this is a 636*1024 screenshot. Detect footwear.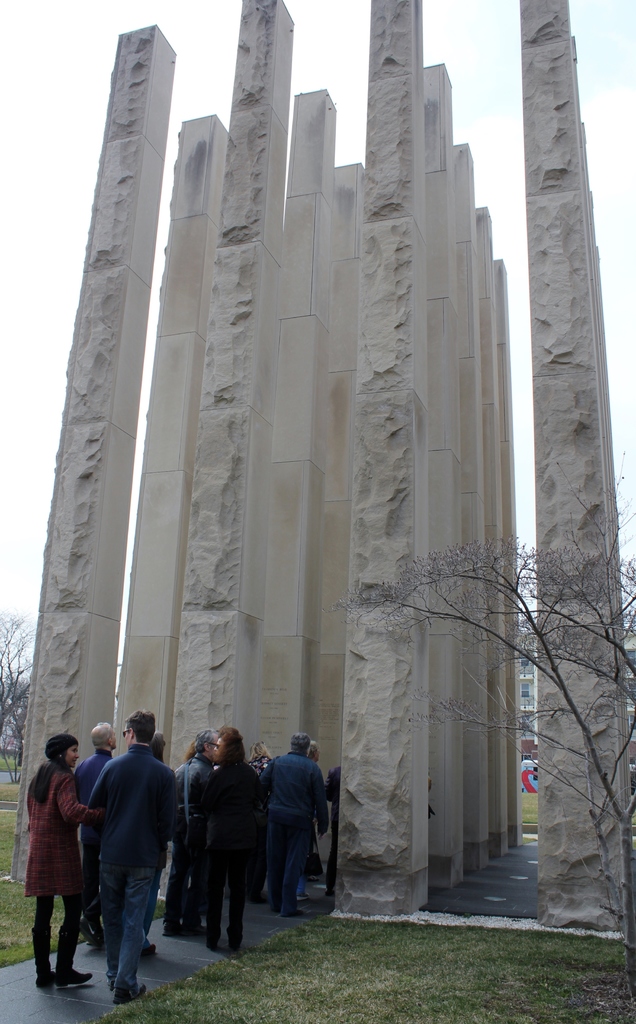
209 935 220 949.
